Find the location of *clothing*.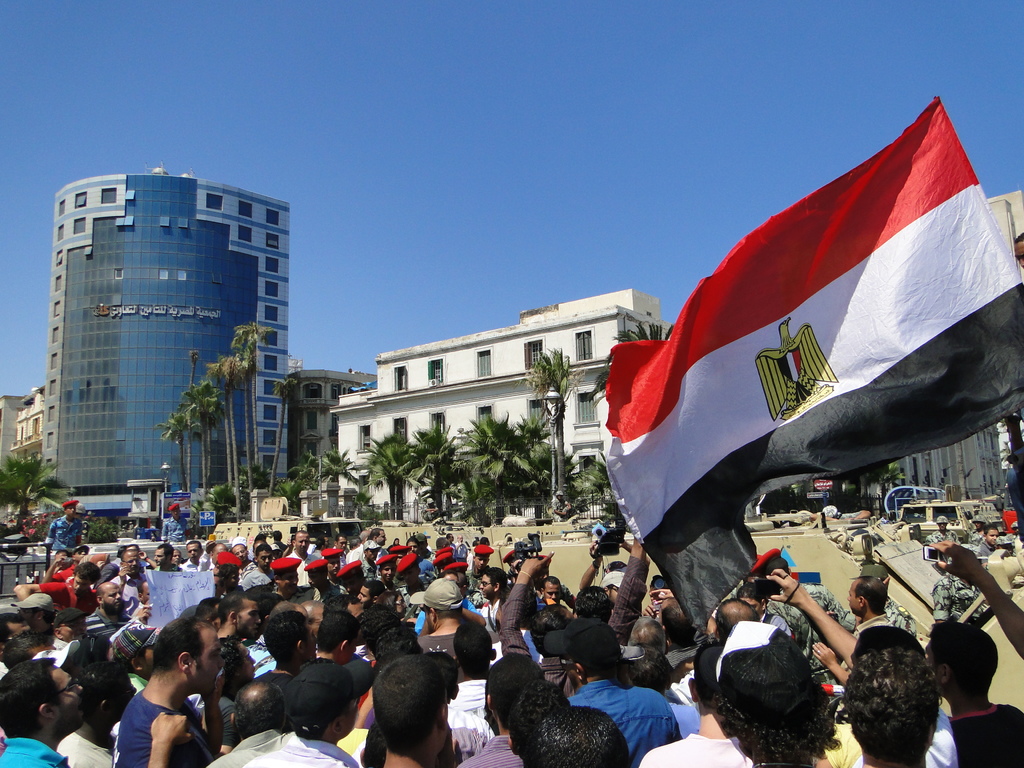
Location: l=417, t=560, r=444, b=581.
